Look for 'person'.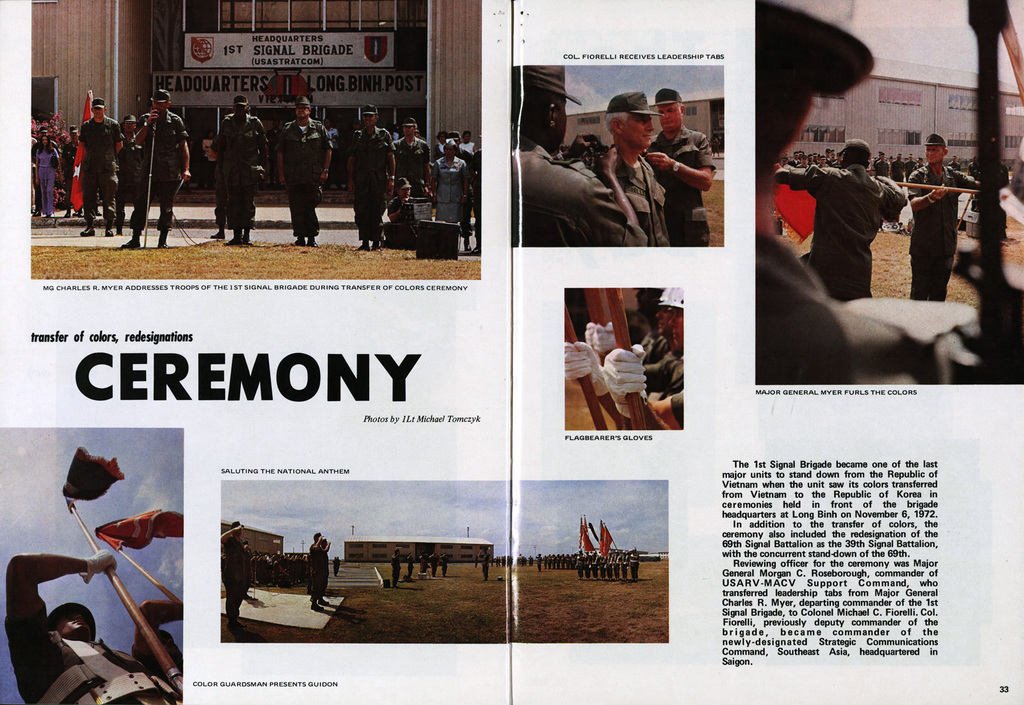
Found: box(214, 95, 270, 246).
